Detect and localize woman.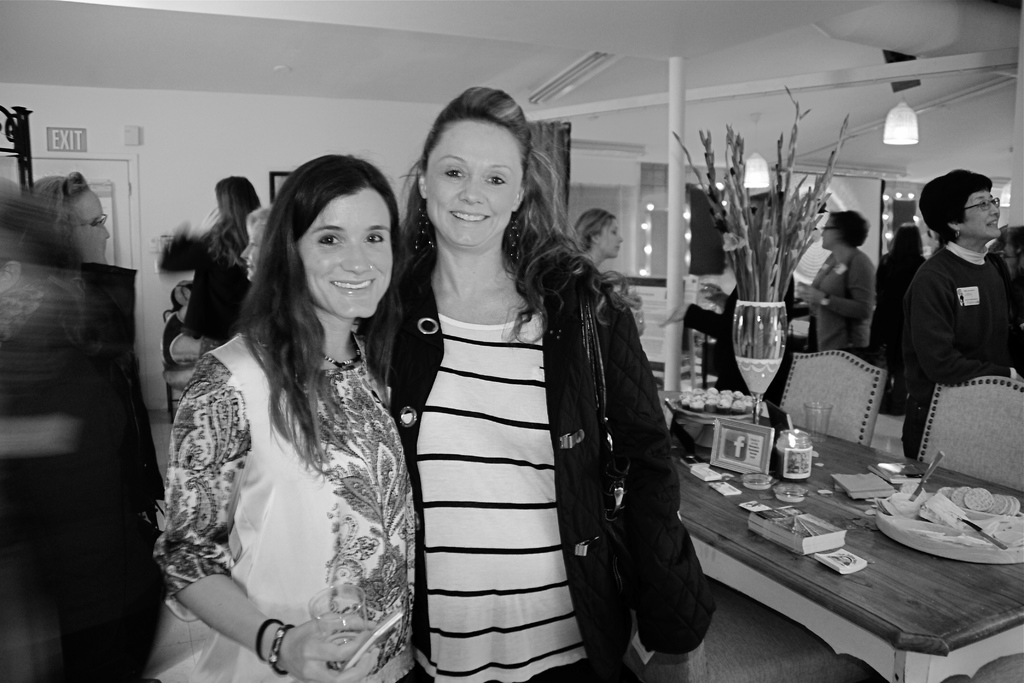
Localized at Rect(869, 219, 932, 420).
